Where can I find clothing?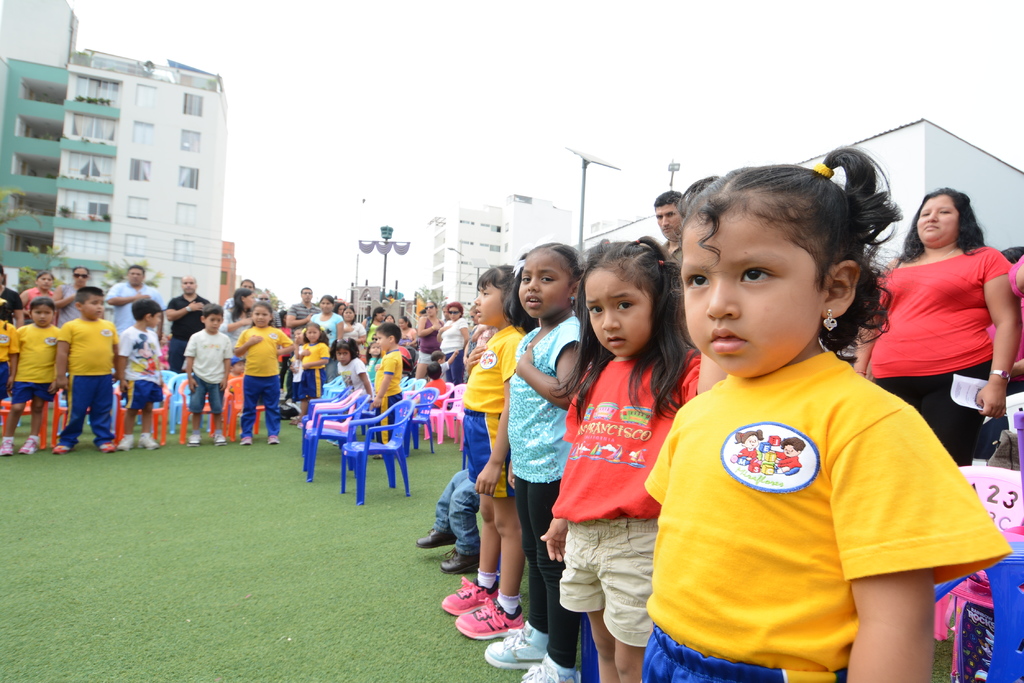
You can find it at Rect(0, 286, 21, 326).
